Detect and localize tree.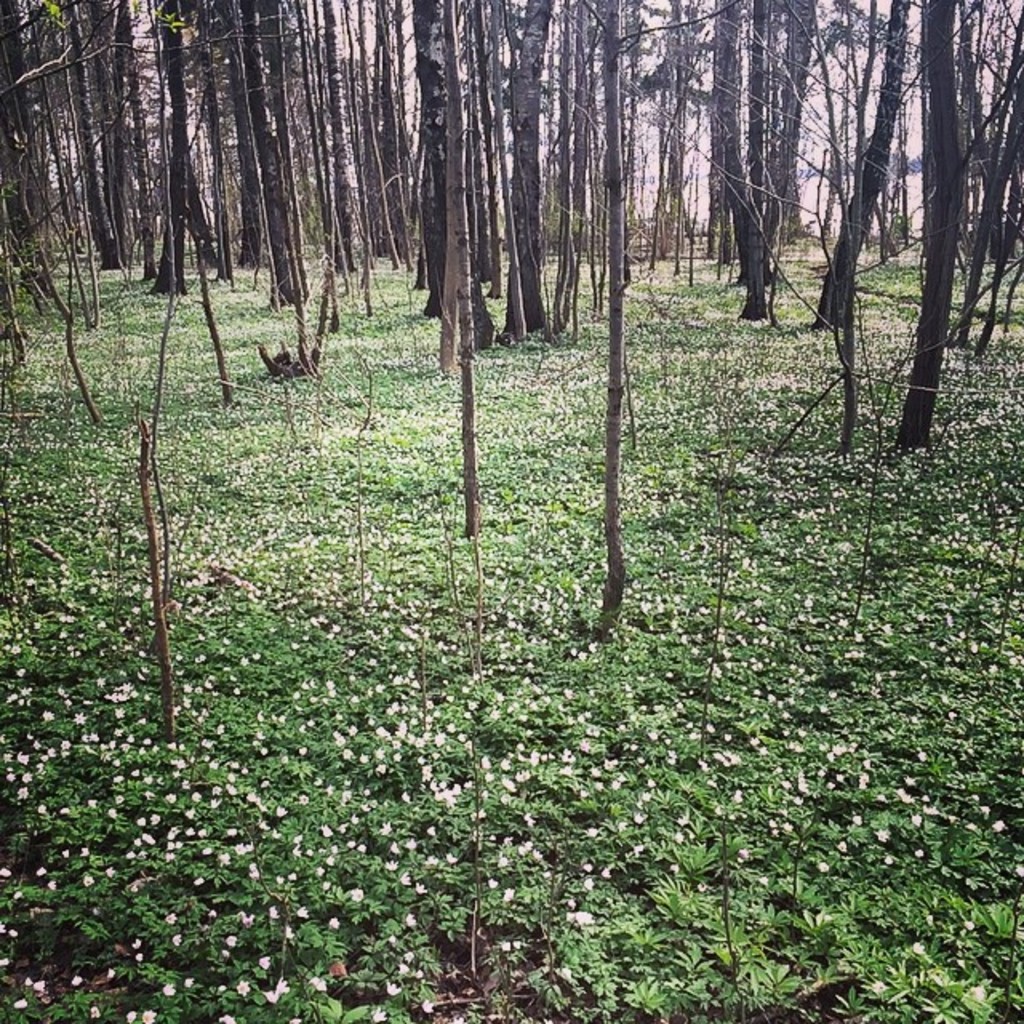
Localized at locate(581, 0, 741, 629).
